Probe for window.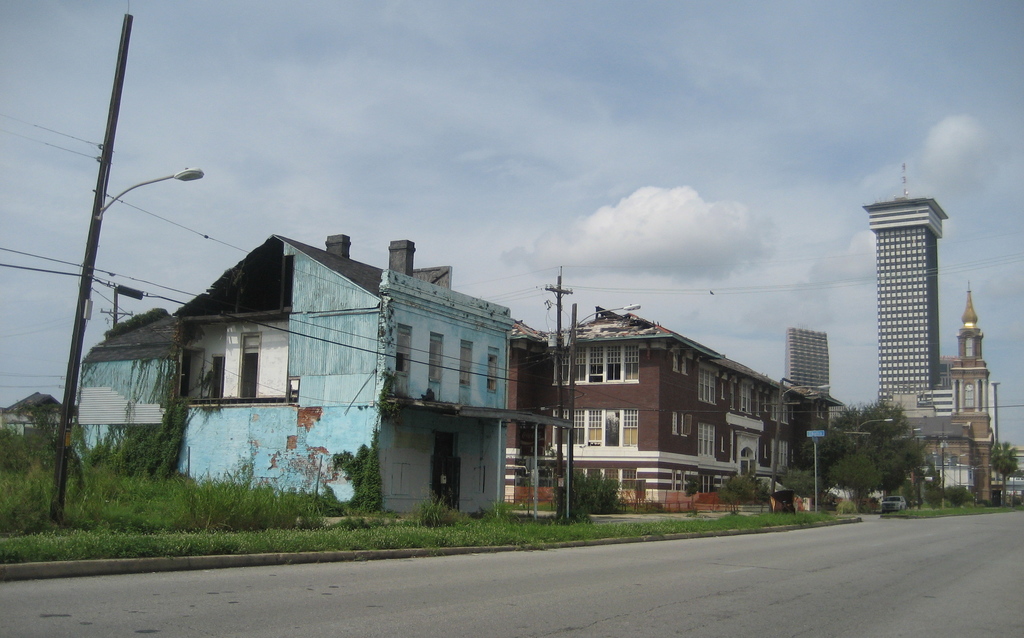
Probe result: l=603, t=468, r=618, b=493.
